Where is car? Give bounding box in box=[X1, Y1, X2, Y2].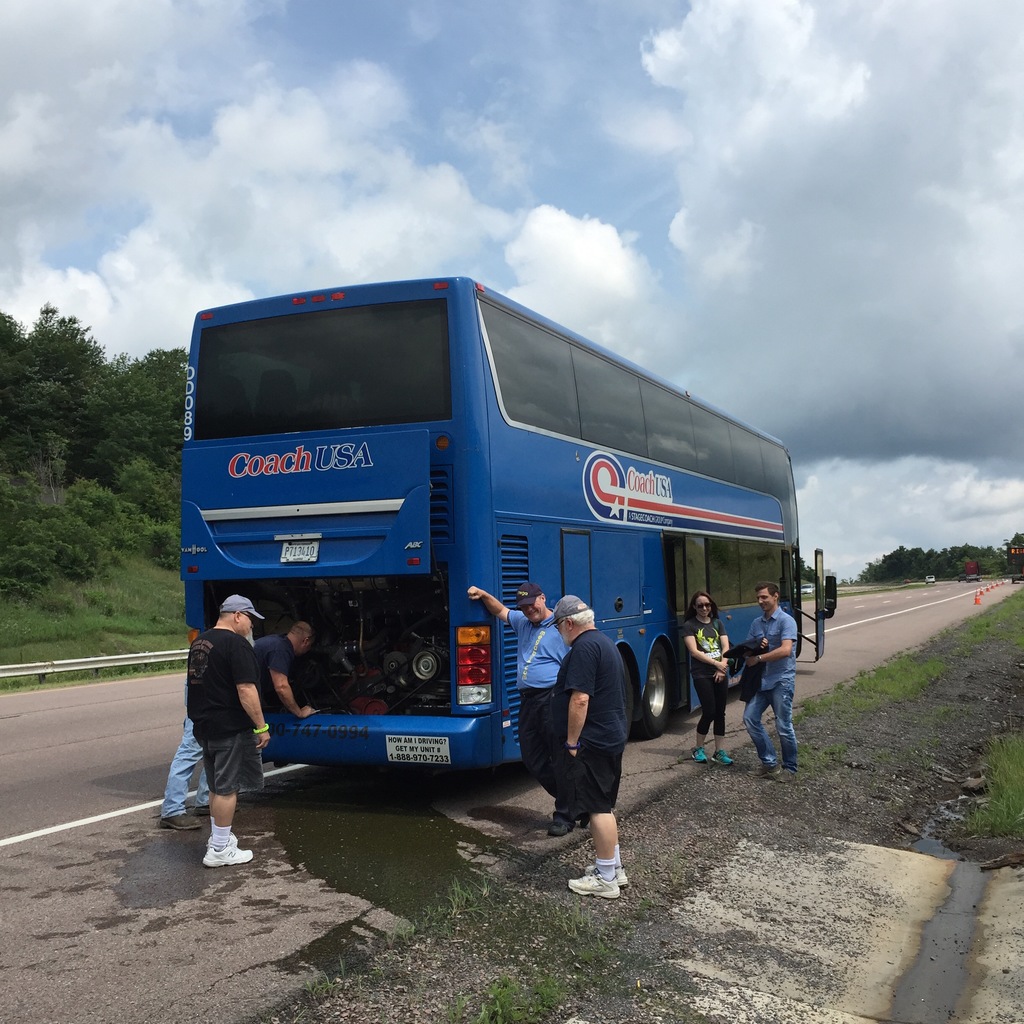
box=[801, 583, 813, 594].
